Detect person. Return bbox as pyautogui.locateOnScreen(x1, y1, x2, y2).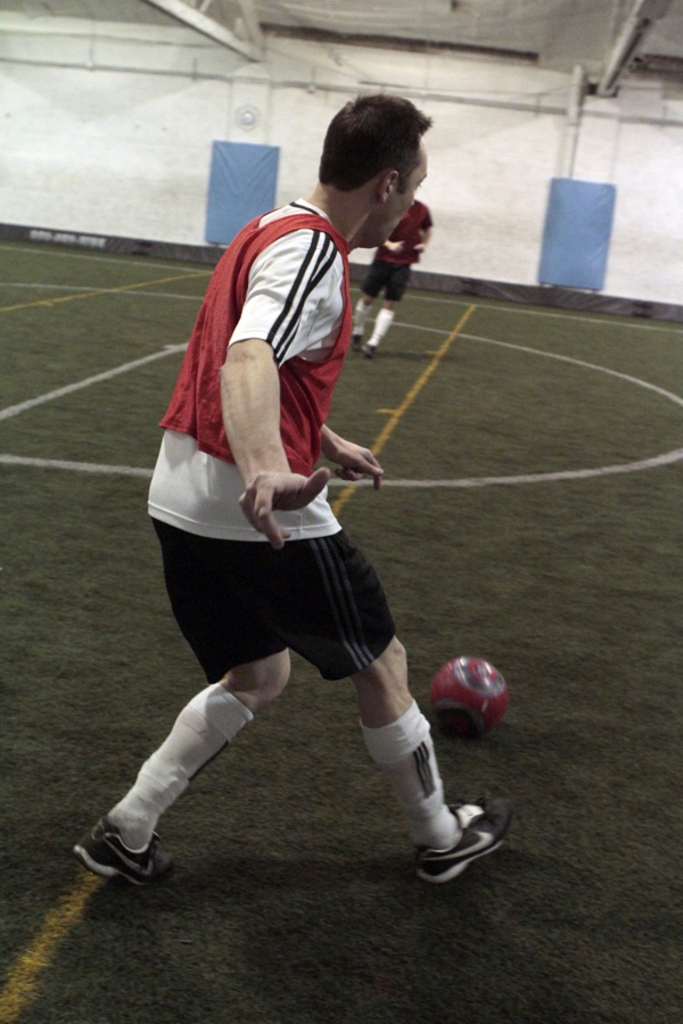
pyautogui.locateOnScreen(123, 110, 460, 900).
